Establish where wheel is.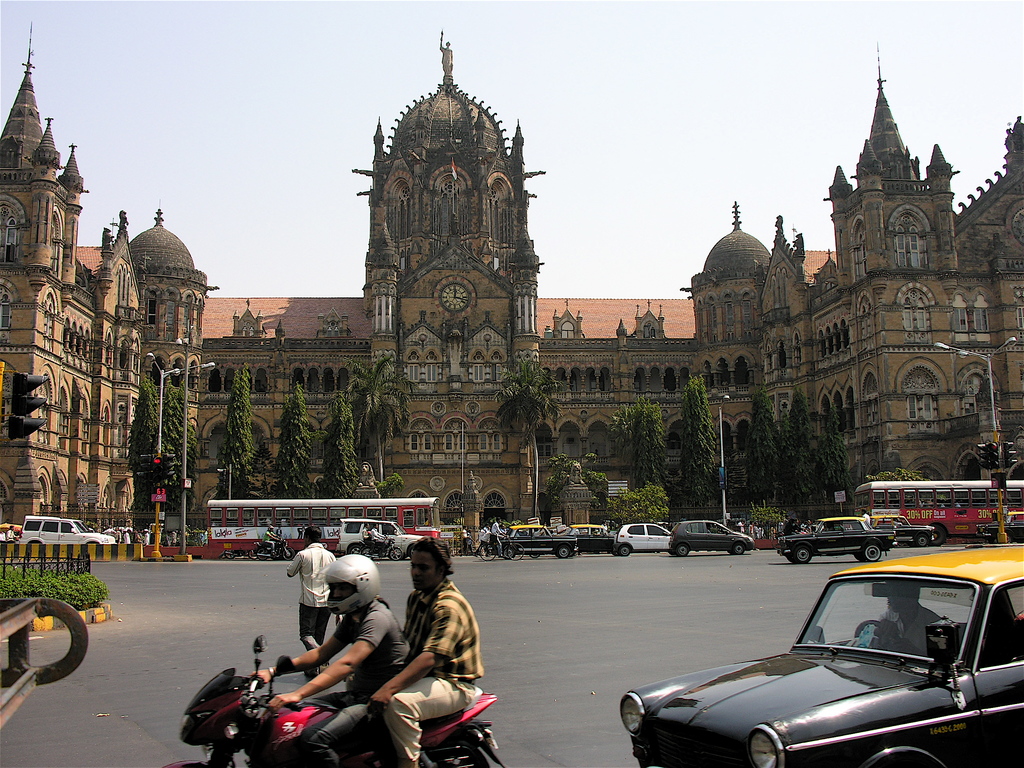
Established at [x1=259, y1=550, x2=268, y2=562].
